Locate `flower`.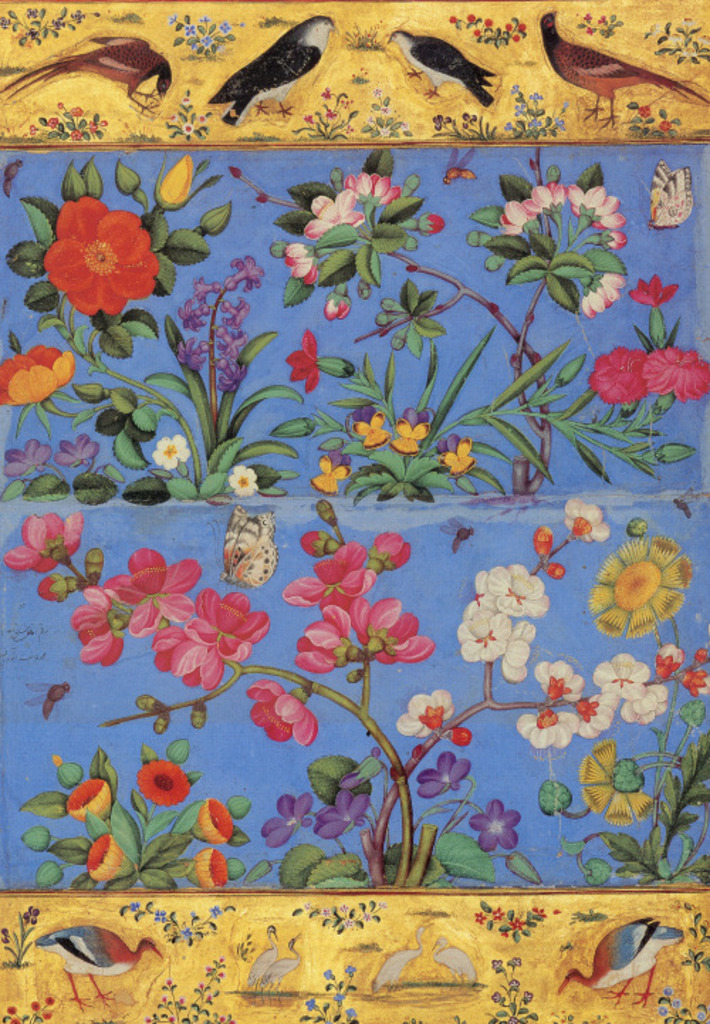
Bounding box: <region>258, 740, 525, 858</region>.
